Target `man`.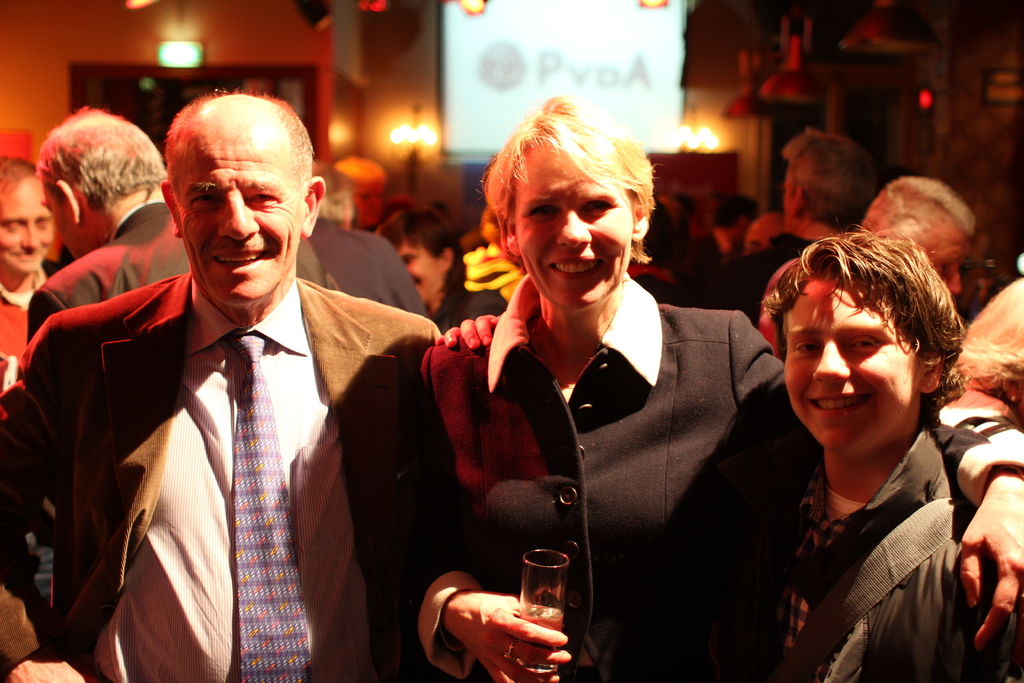
Target region: 855:173:977:304.
